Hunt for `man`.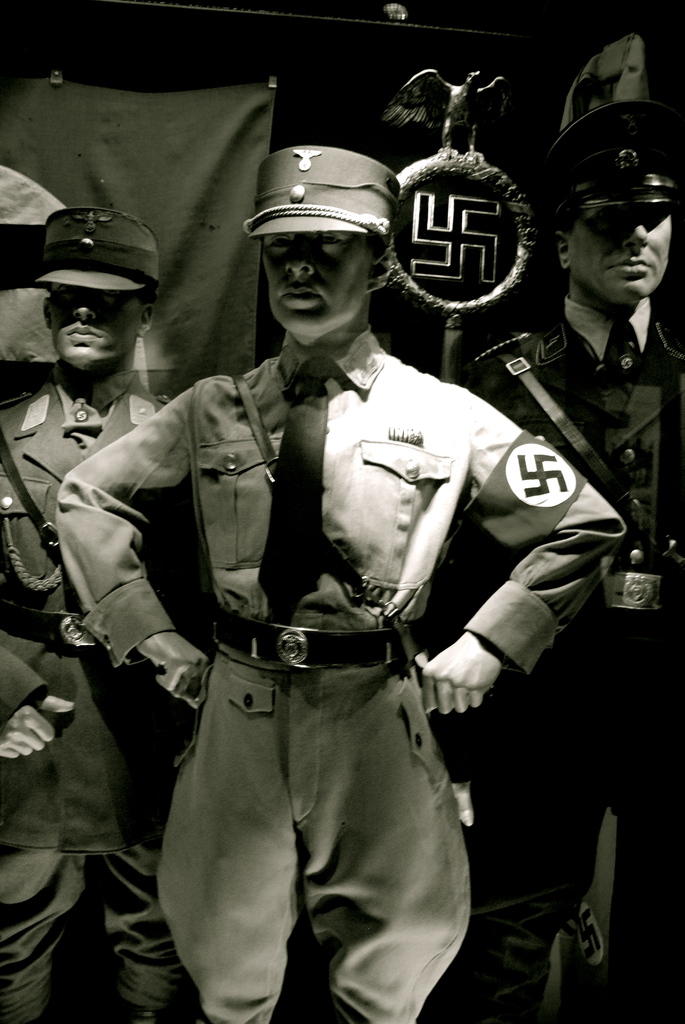
Hunted down at <region>457, 99, 684, 1023</region>.
